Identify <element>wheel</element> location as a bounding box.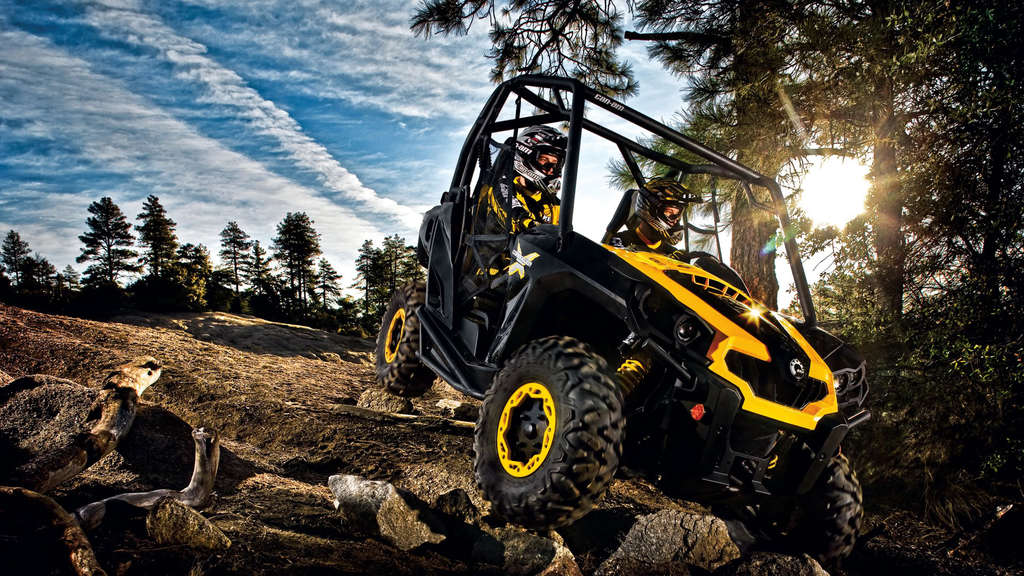
<box>374,278,437,402</box>.
